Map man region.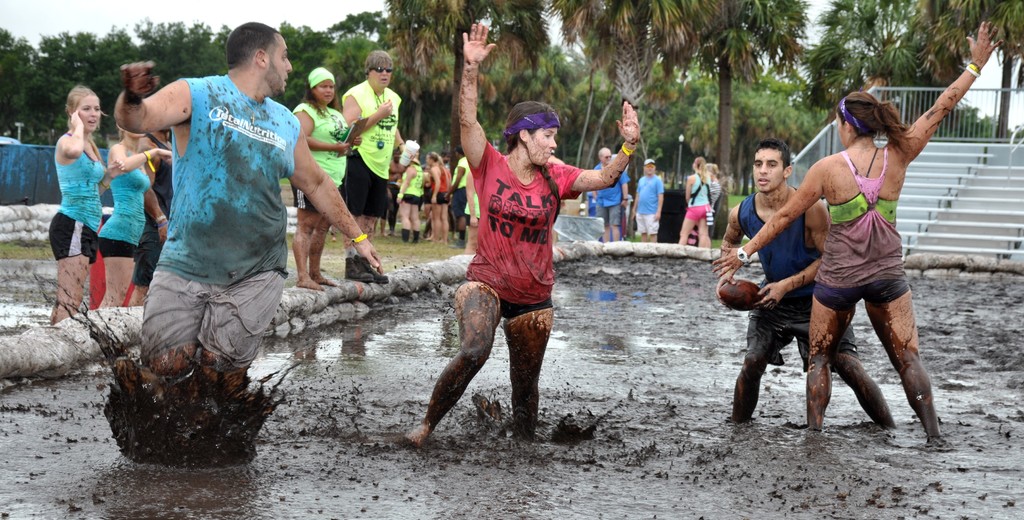
Mapped to bbox=(631, 159, 662, 243).
